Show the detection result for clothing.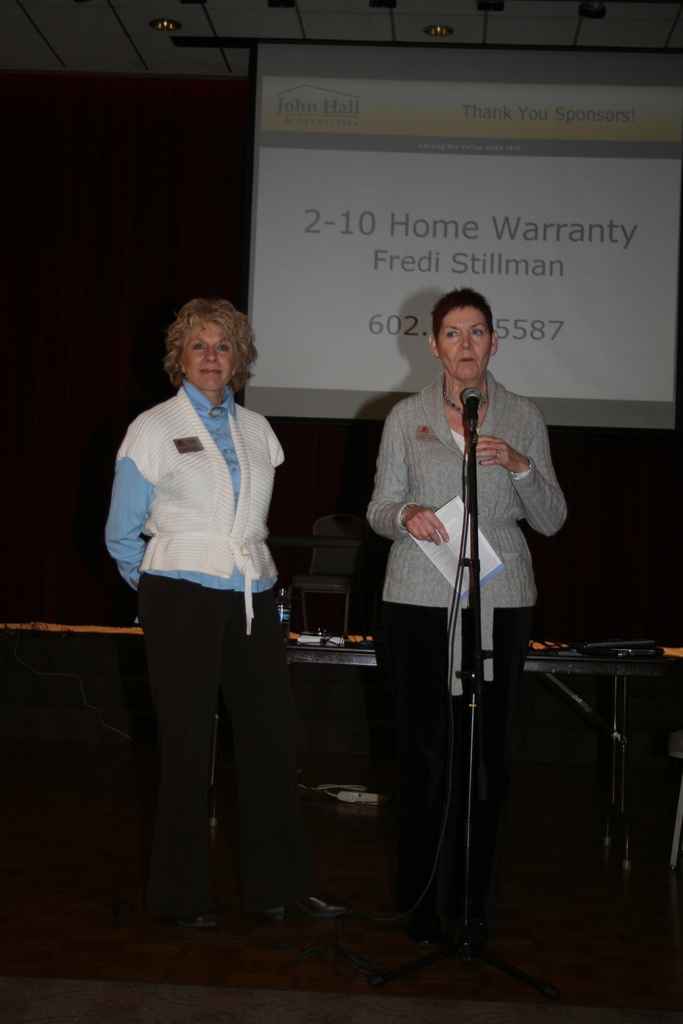
select_region(104, 314, 293, 867).
